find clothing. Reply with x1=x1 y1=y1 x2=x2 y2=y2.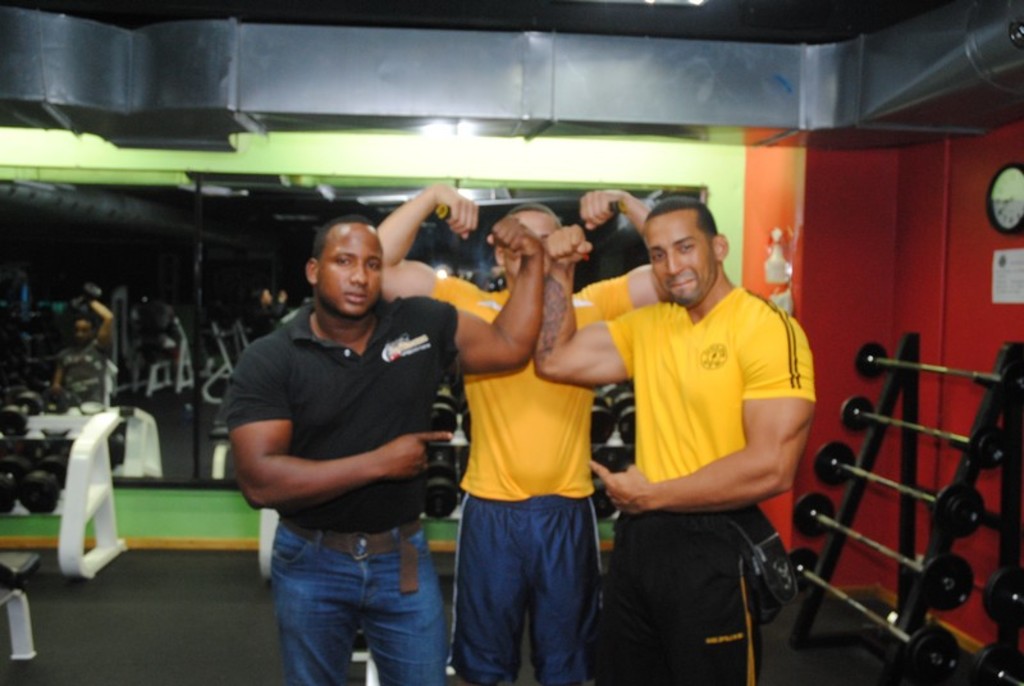
x1=55 y1=335 x2=110 y2=402.
